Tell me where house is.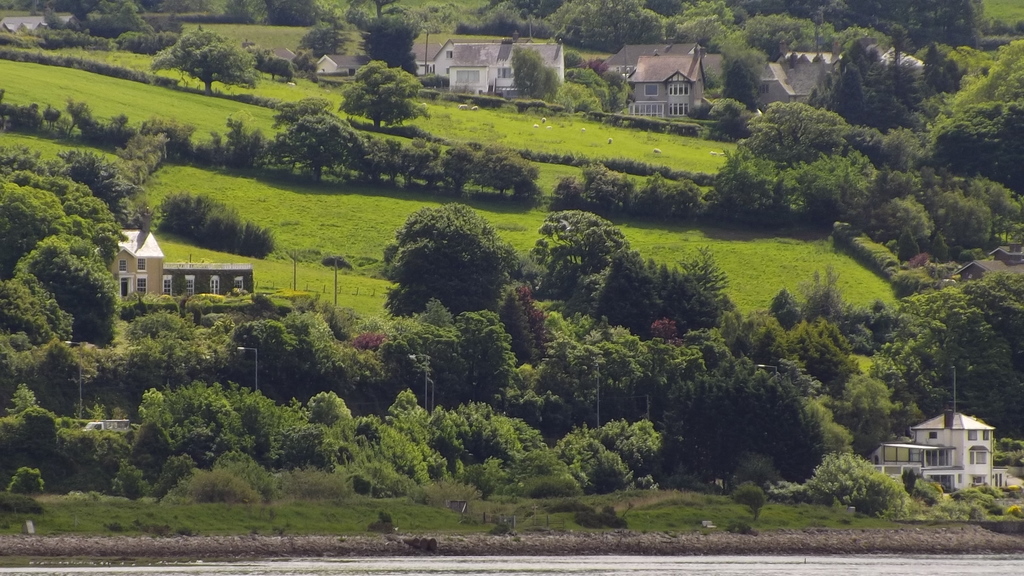
house is at box(433, 30, 532, 76).
